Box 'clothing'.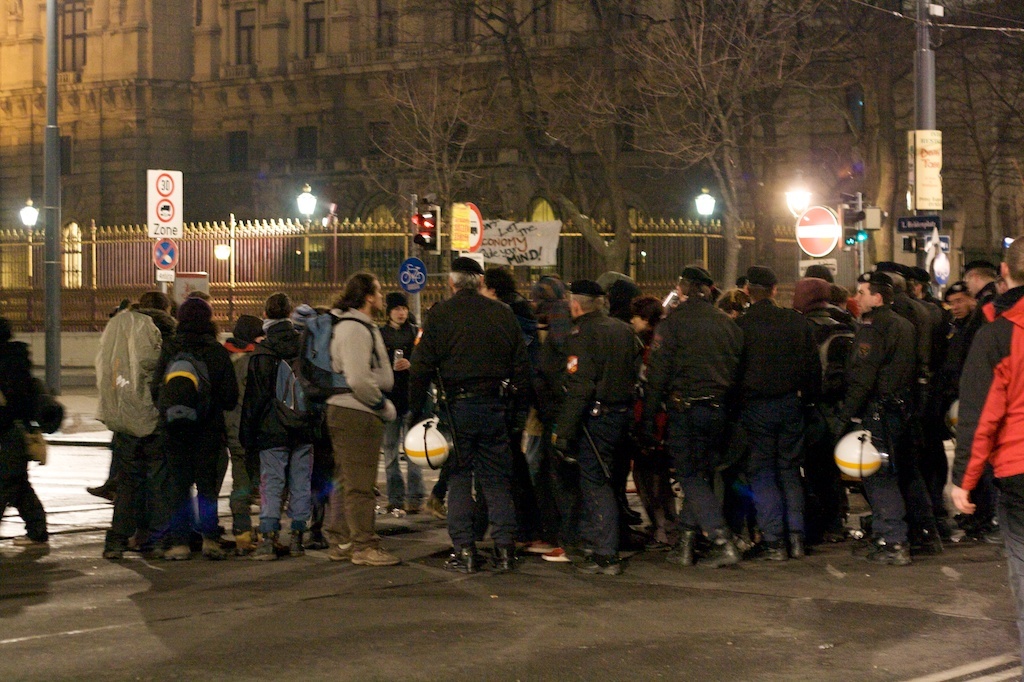
[left=241, top=314, right=331, bottom=544].
